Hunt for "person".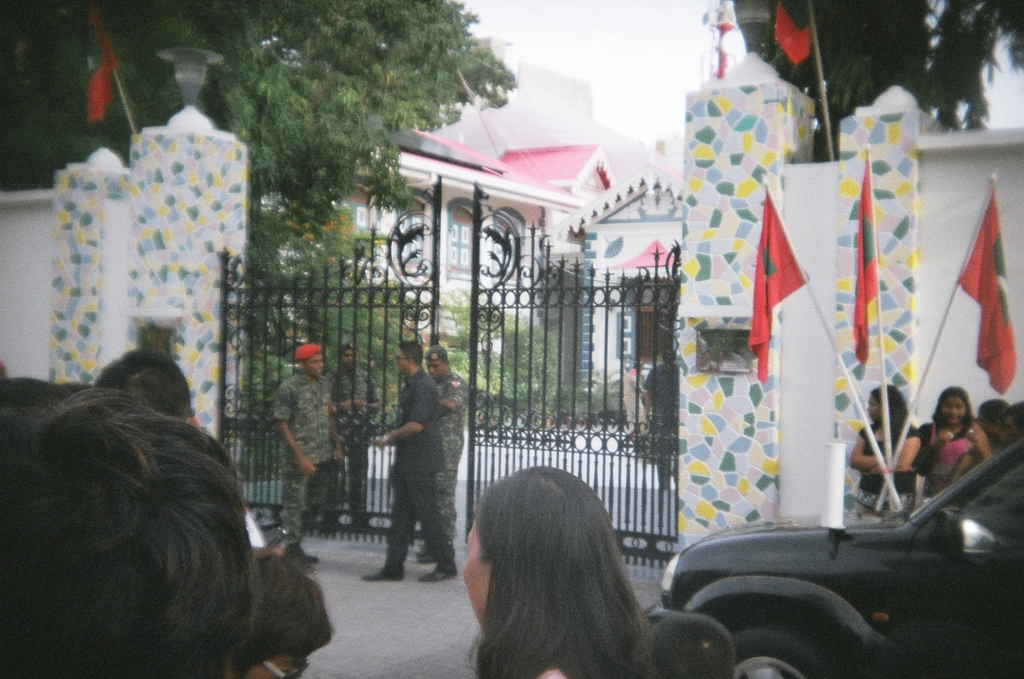
Hunted down at bbox=[847, 385, 923, 530].
